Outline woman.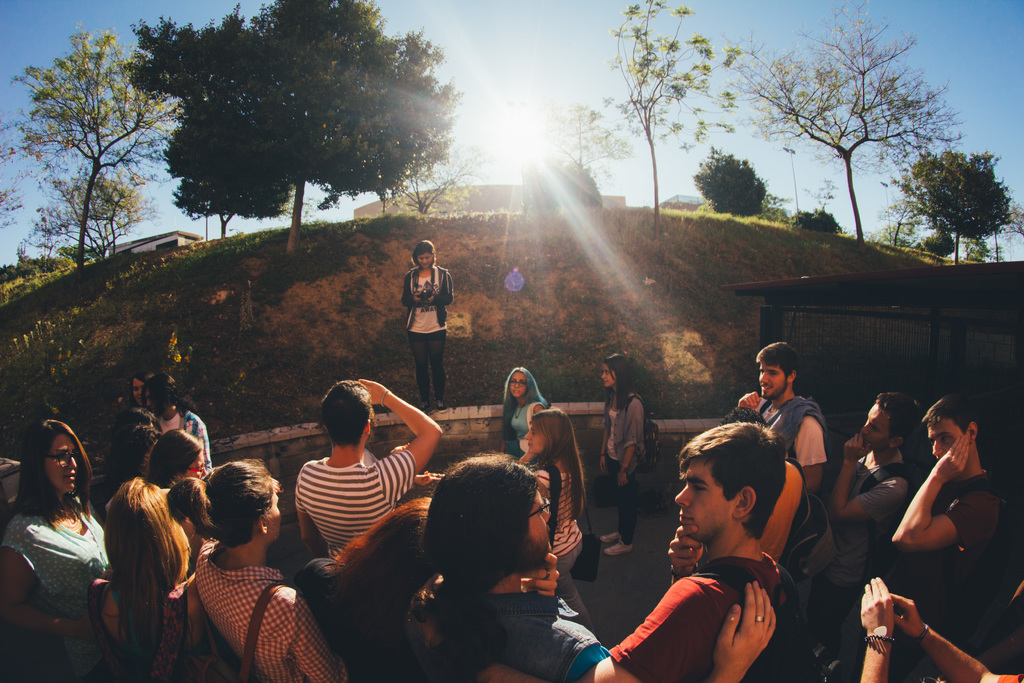
Outline: BBox(505, 365, 551, 463).
